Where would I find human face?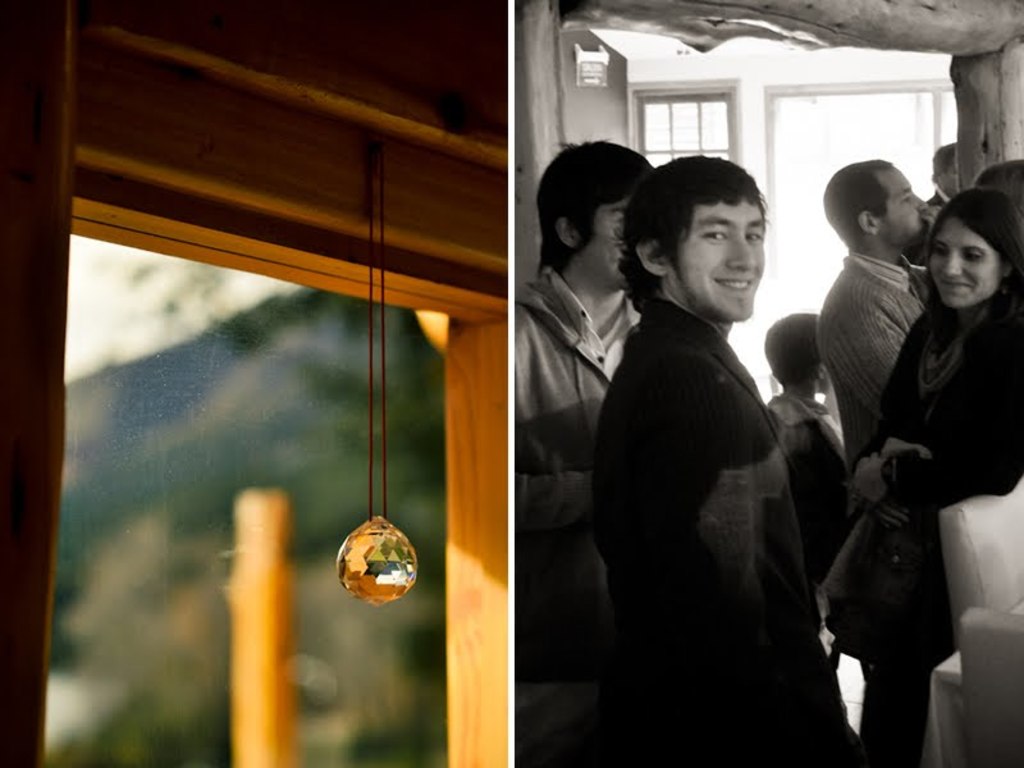
At {"x1": 872, "y1": 165, "x2": 927, "y2": 251}.
